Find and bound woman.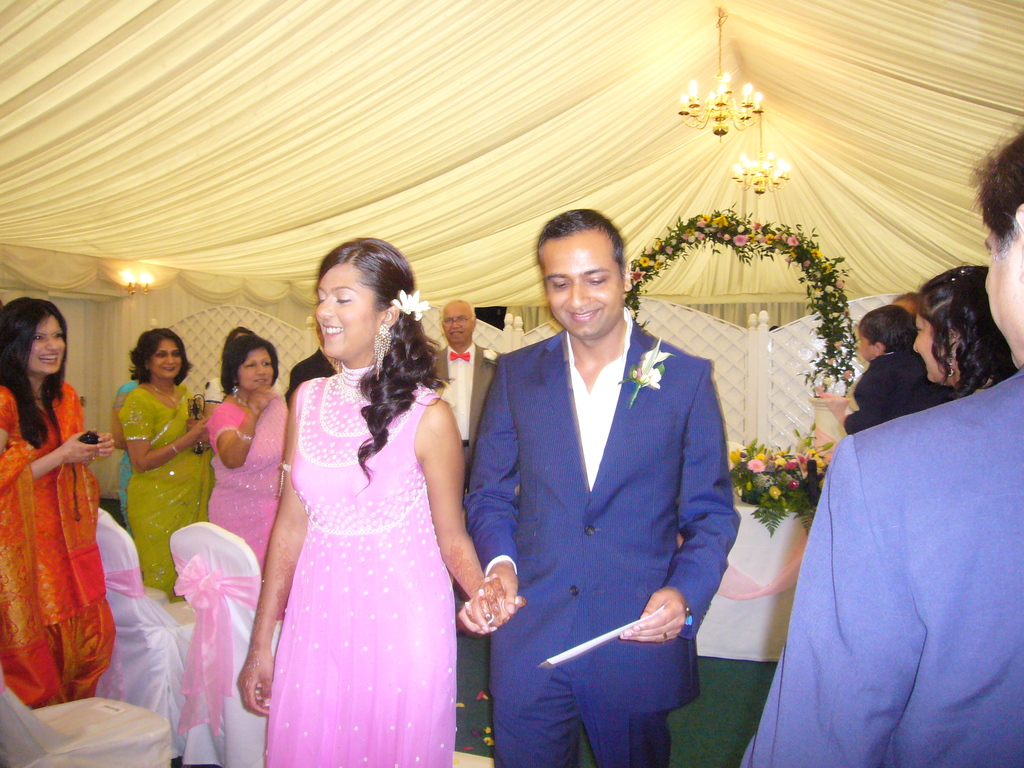
Bound: pyautogui.locateOnScreen(112, 367, 143, 542).
